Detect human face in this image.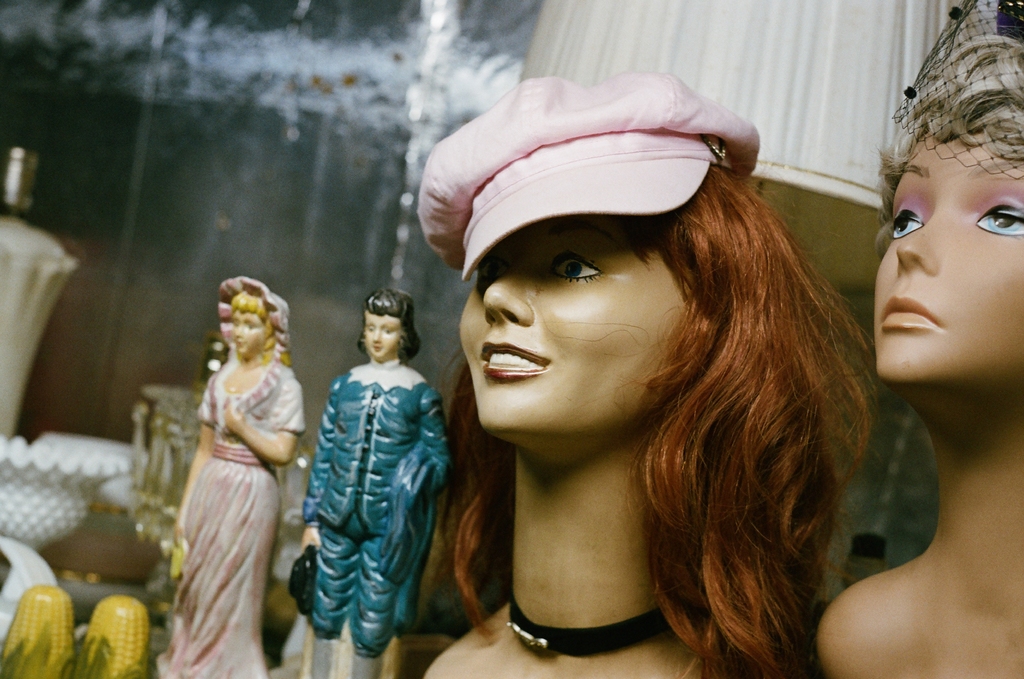
Detection: l=364, t=310, r=401, b=360.
